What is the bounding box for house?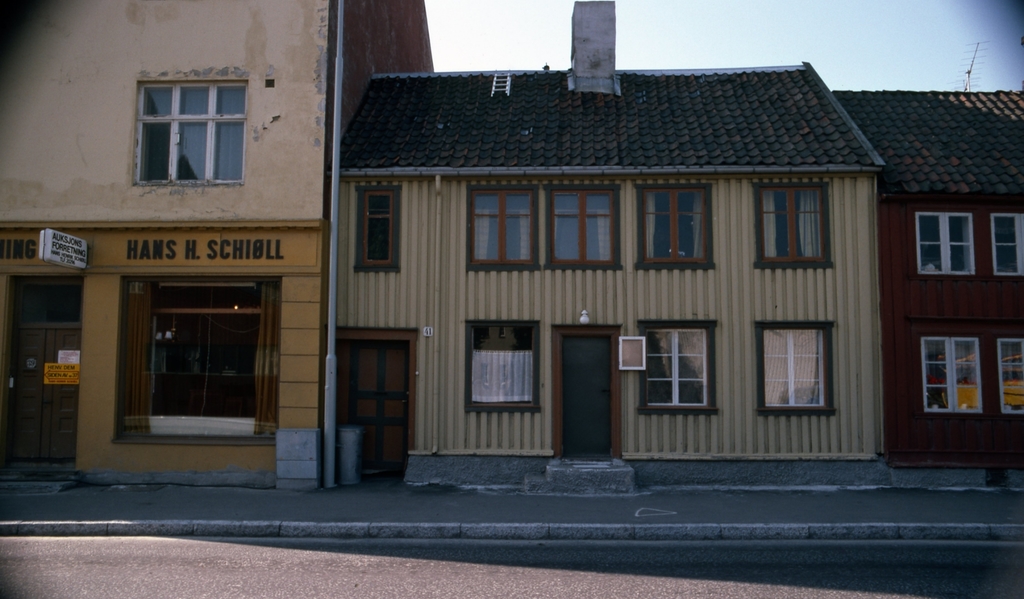
330, 0, 884, 500.
